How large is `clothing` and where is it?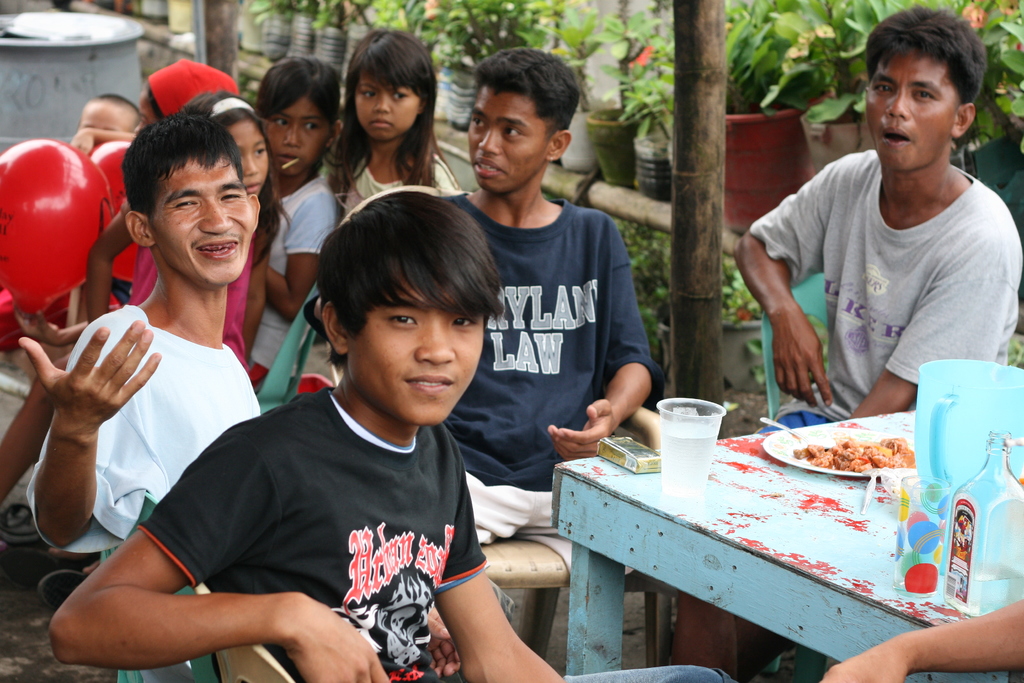
Bounding box: [left=438, top=188, right=669, bottom=548].
